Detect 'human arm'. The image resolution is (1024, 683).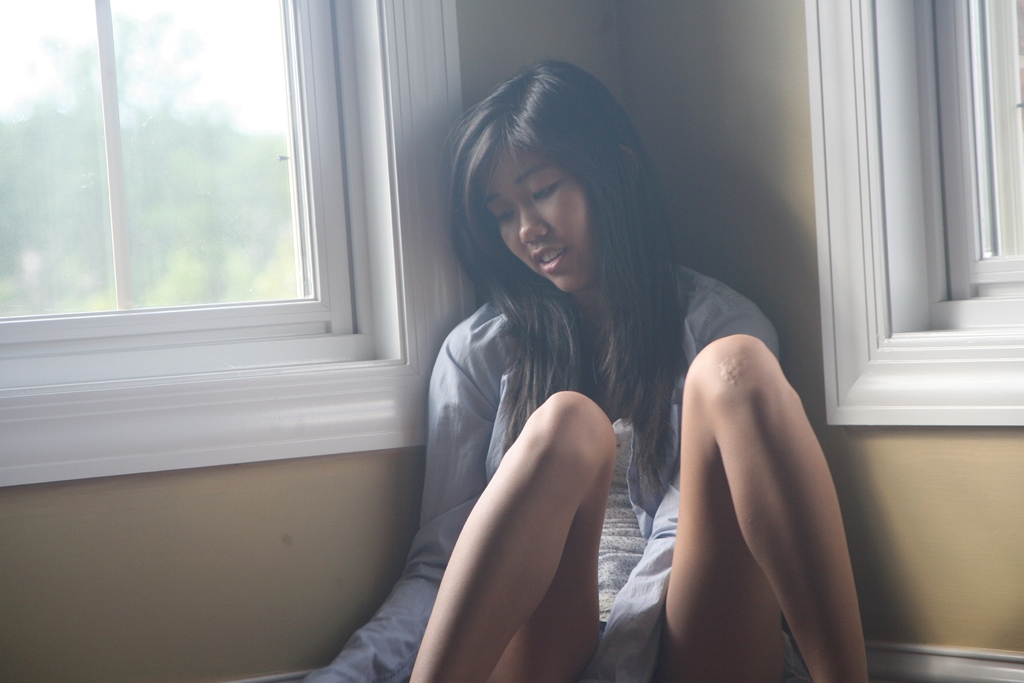
[left=580, top=319, right=780, bottom=682].
